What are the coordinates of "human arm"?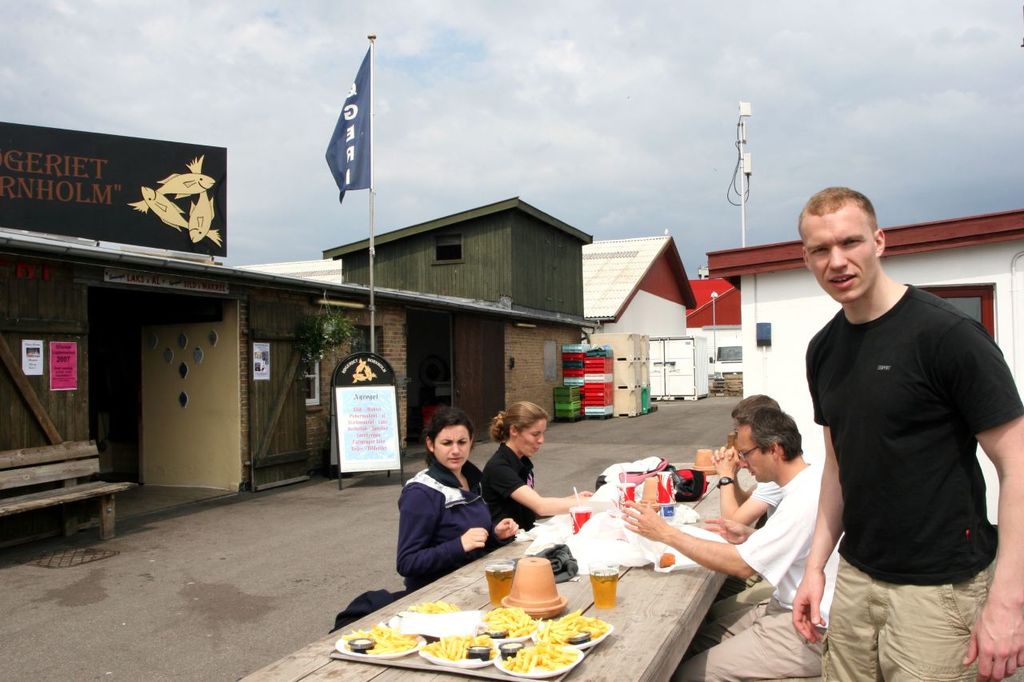
Rect(494, 445, 590, 524).
